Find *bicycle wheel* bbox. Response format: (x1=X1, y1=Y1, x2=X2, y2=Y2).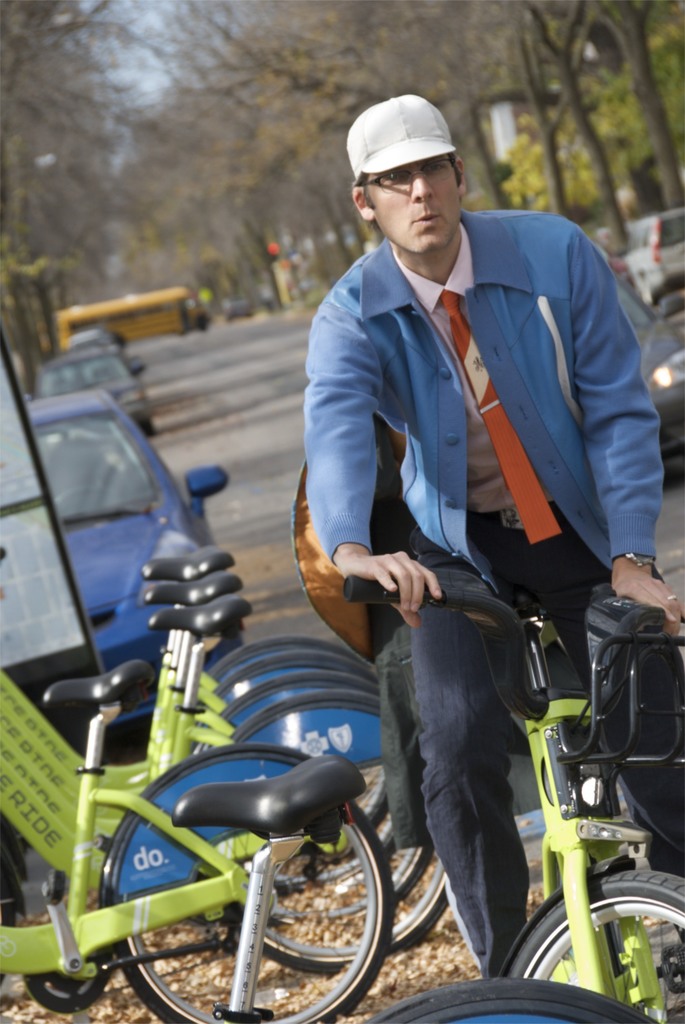
(x1=326, y1=756, x2=387, y2=845).
